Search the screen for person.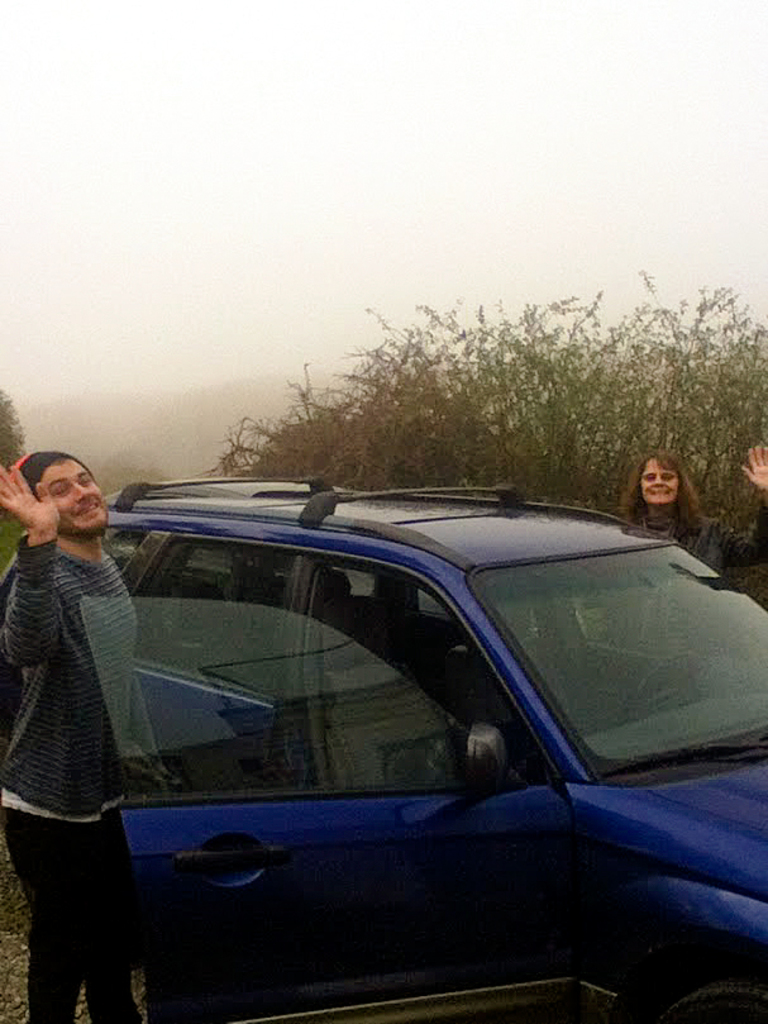
Found at x1=0 y1=439 x2=139 y2=1023.
